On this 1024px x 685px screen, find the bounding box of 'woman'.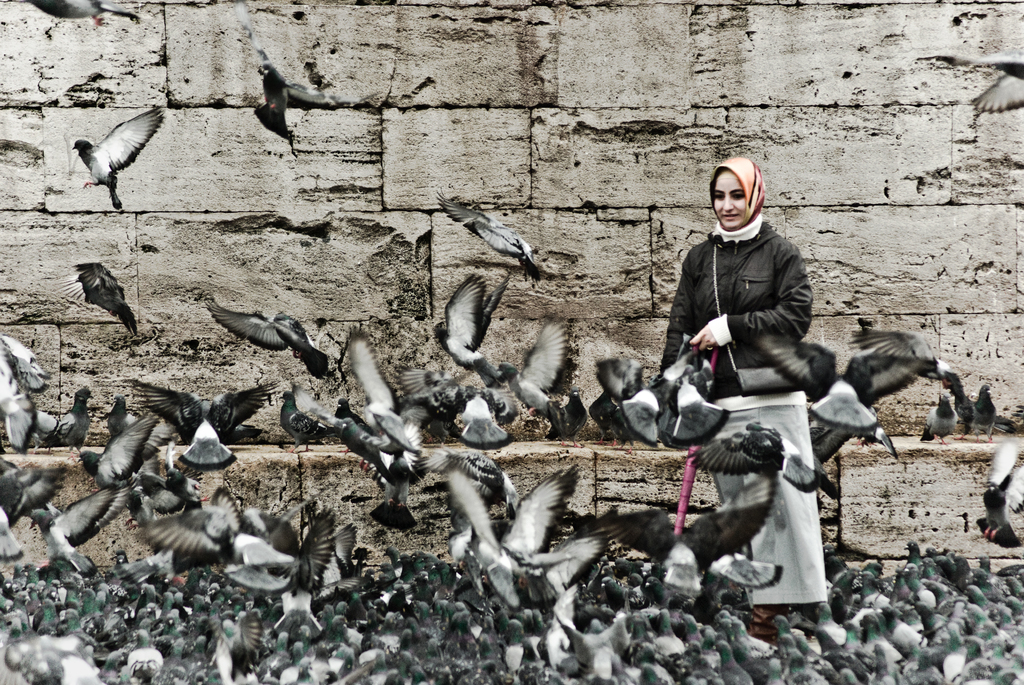
Bounding box: 646/157/826/634.
